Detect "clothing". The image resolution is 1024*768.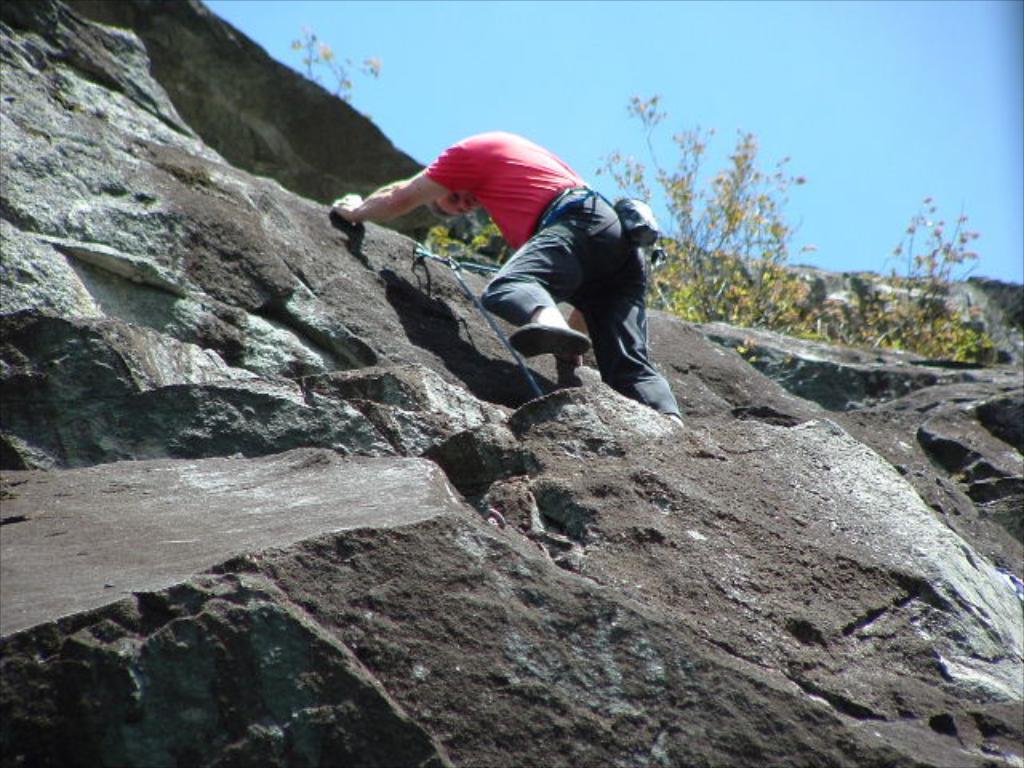
bbox=(366, 118, 667, 370).
